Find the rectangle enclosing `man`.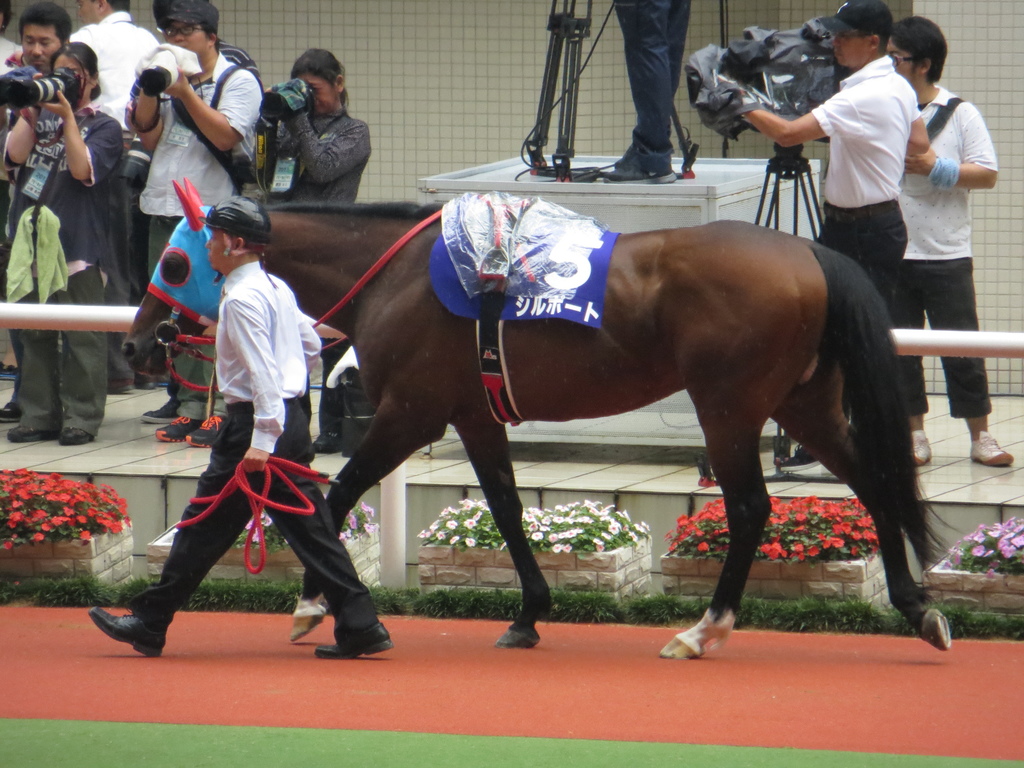
[x1=124, y1=0, x2=265, y2=464].
